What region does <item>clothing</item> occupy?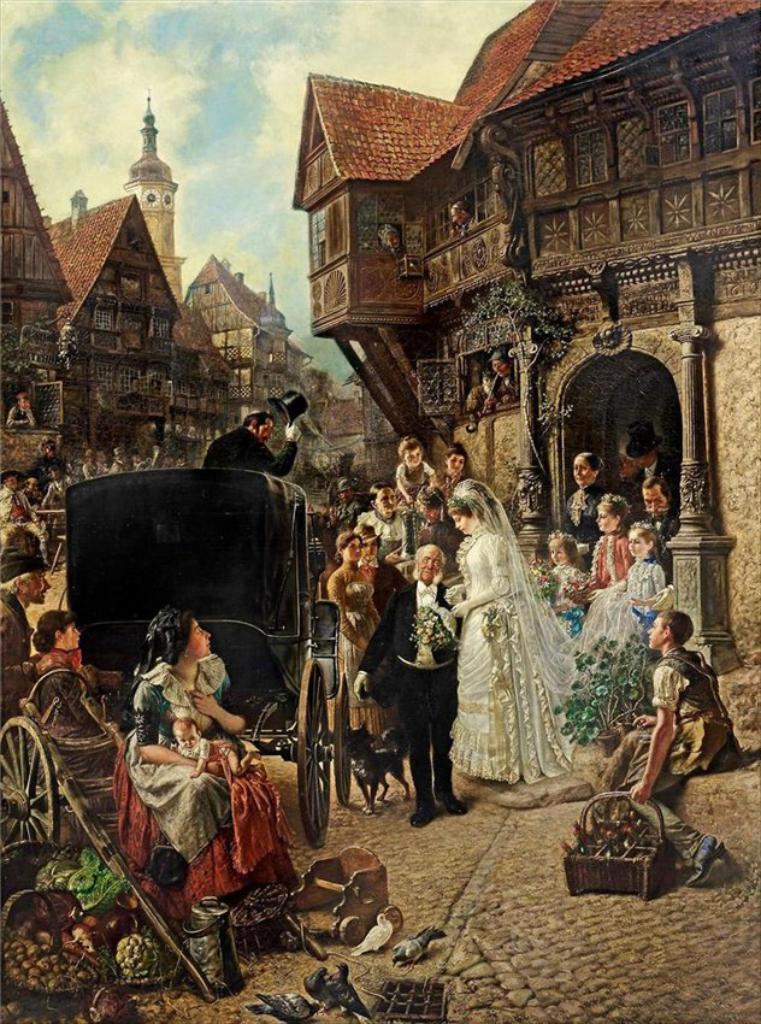
{"left": 462, "top": 389, "right": 484, "bottom": 417}.
